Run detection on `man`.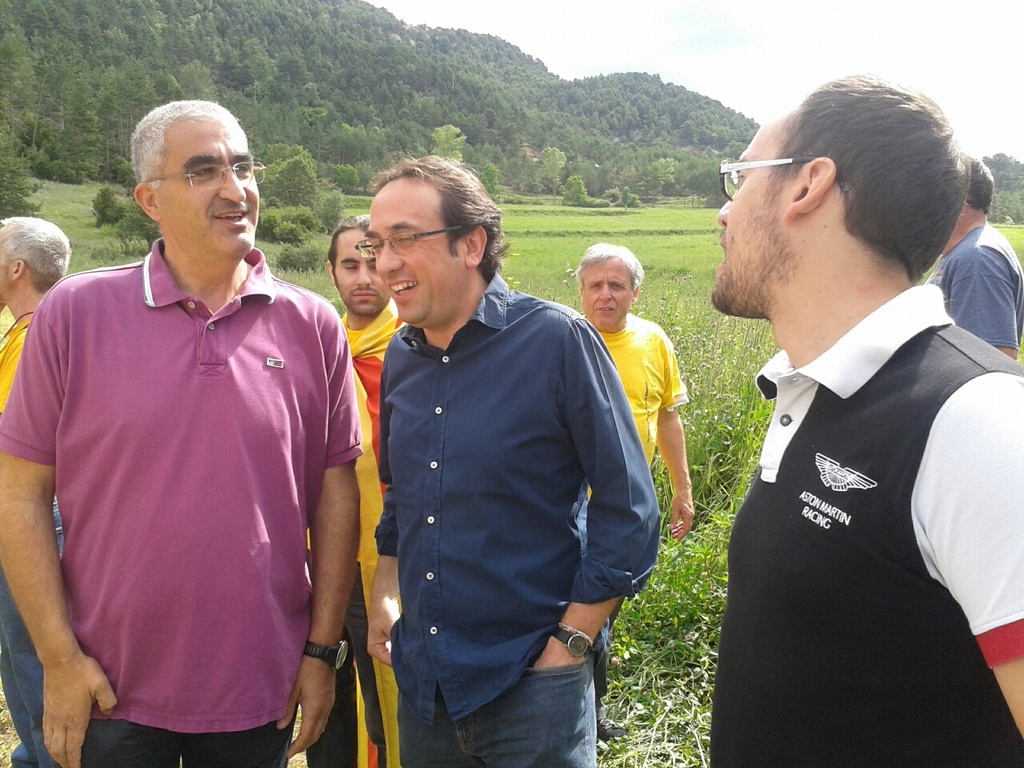
Result: bbox=[567, 245, 695, 742].
